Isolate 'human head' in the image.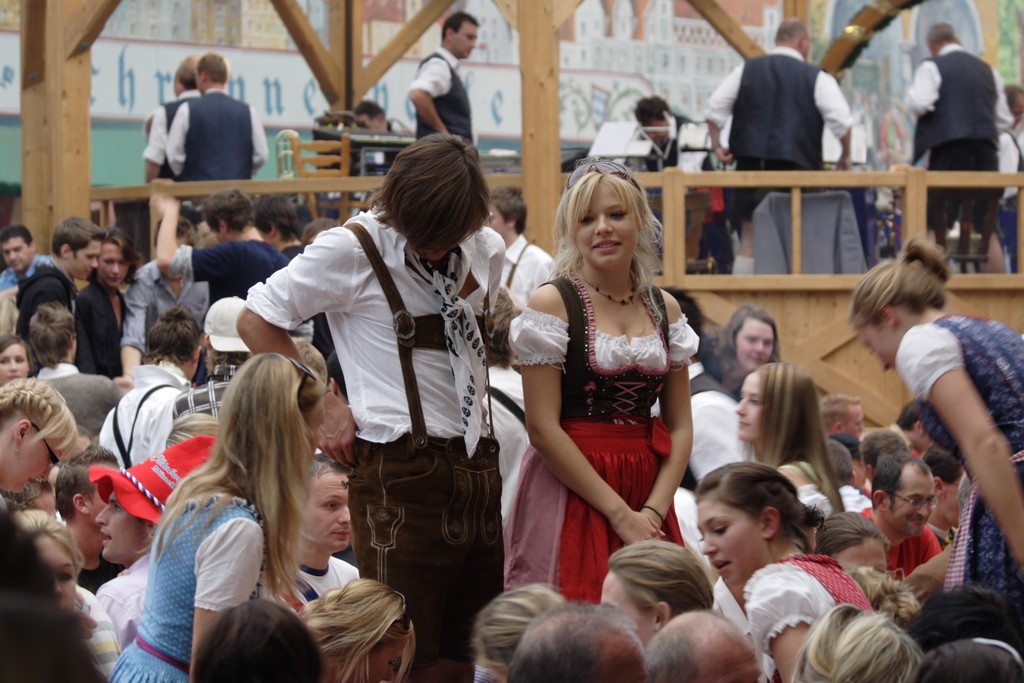
Isolated region: <region>89, 226, 135, 288</region>.
